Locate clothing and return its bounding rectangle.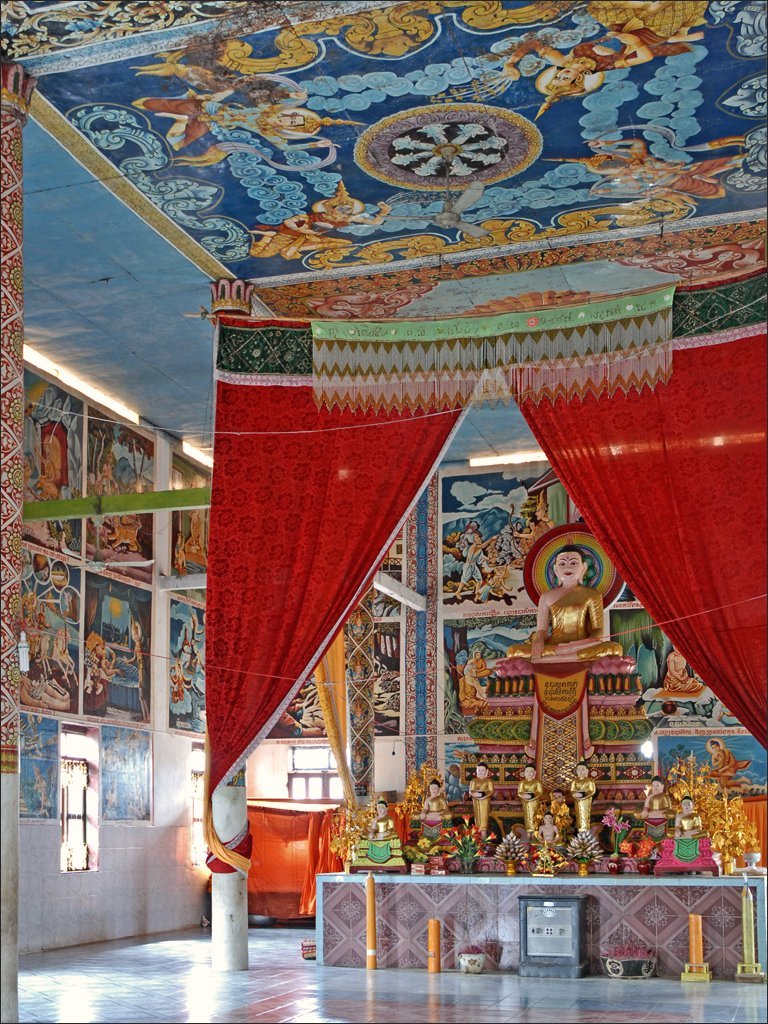
574/1/709/70.
